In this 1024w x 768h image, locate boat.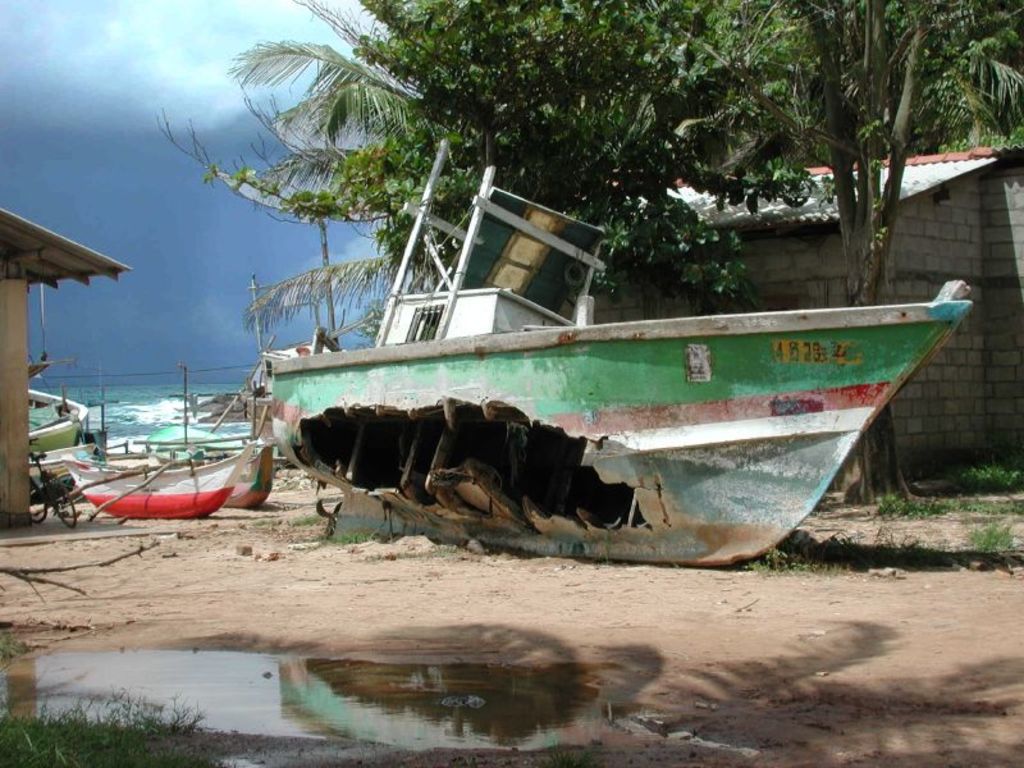
Bounding box: 246:269:954:543.
